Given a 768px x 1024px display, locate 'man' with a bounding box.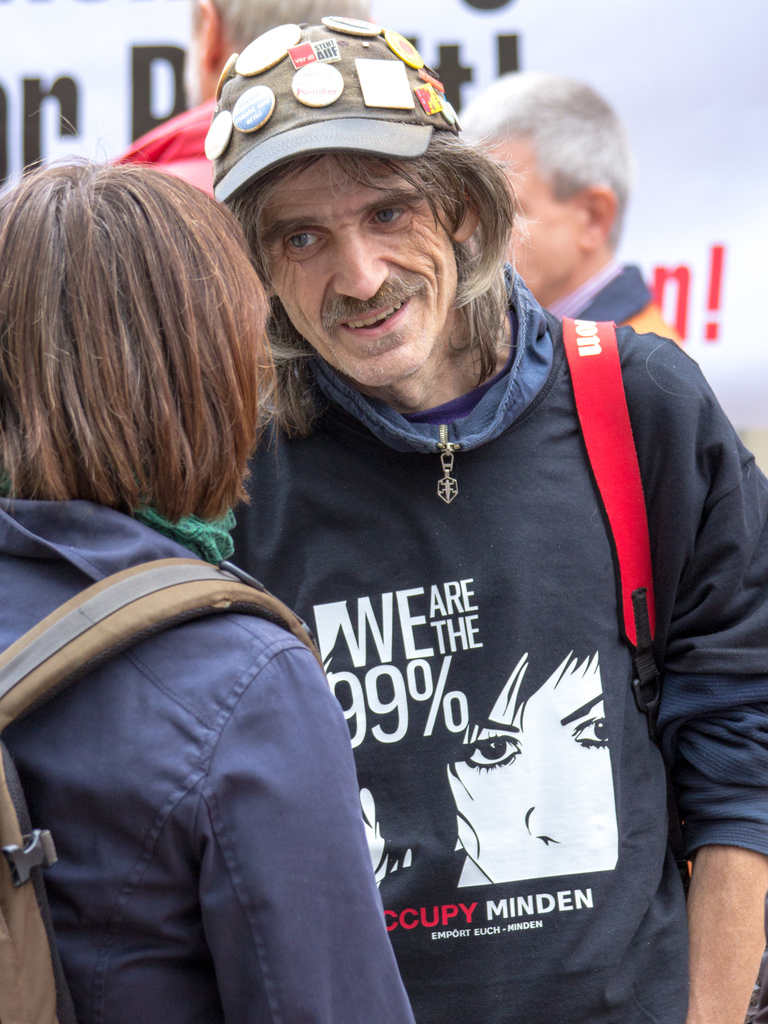
Located: BBox(449, 78, 675, 342).
